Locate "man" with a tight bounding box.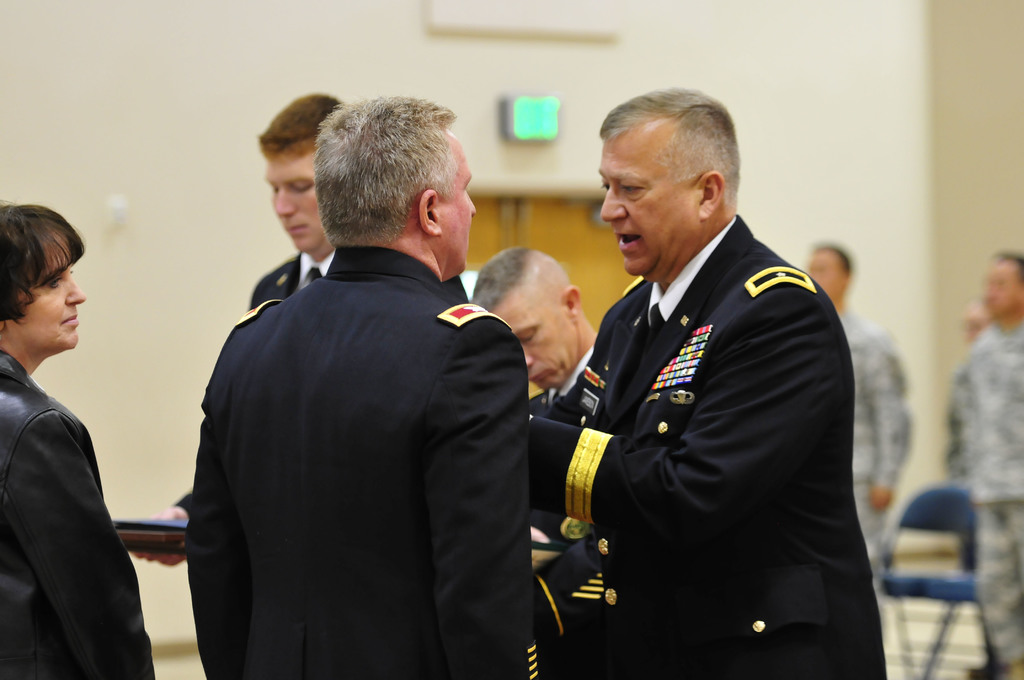
[132, 93, 344, 566].
